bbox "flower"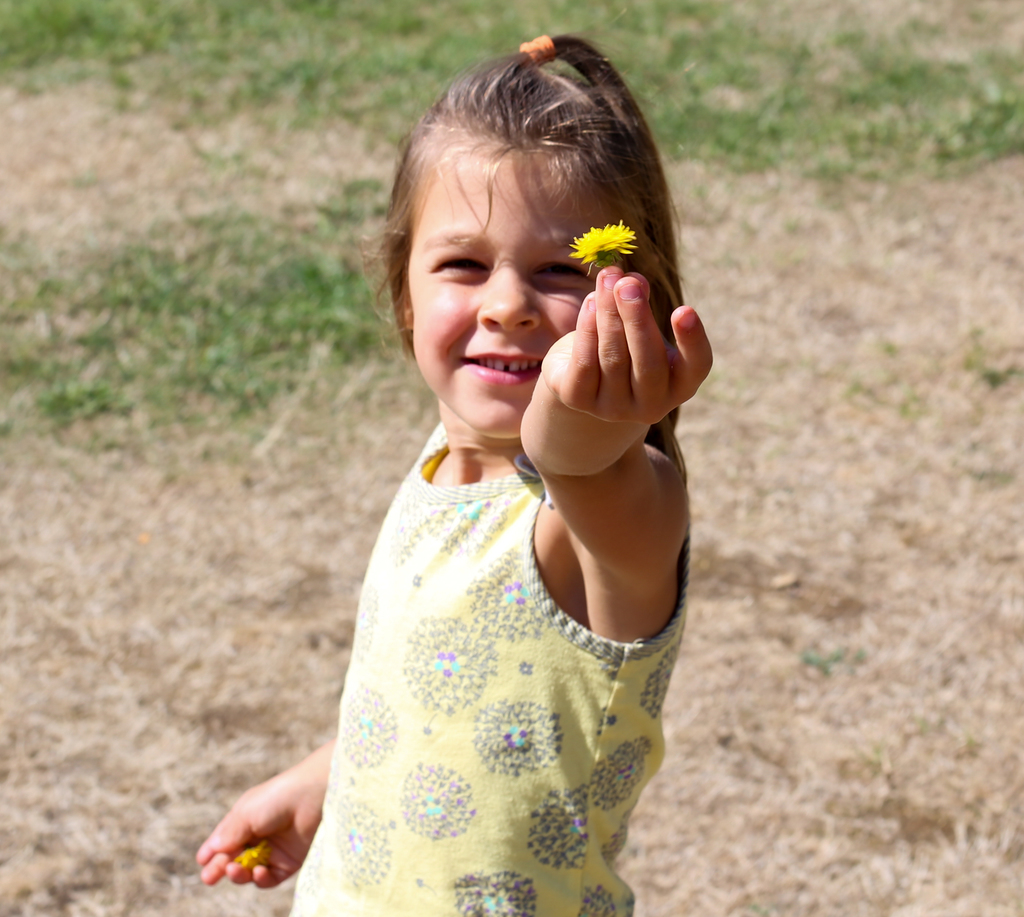
rect(567, 211, 641, 277)
